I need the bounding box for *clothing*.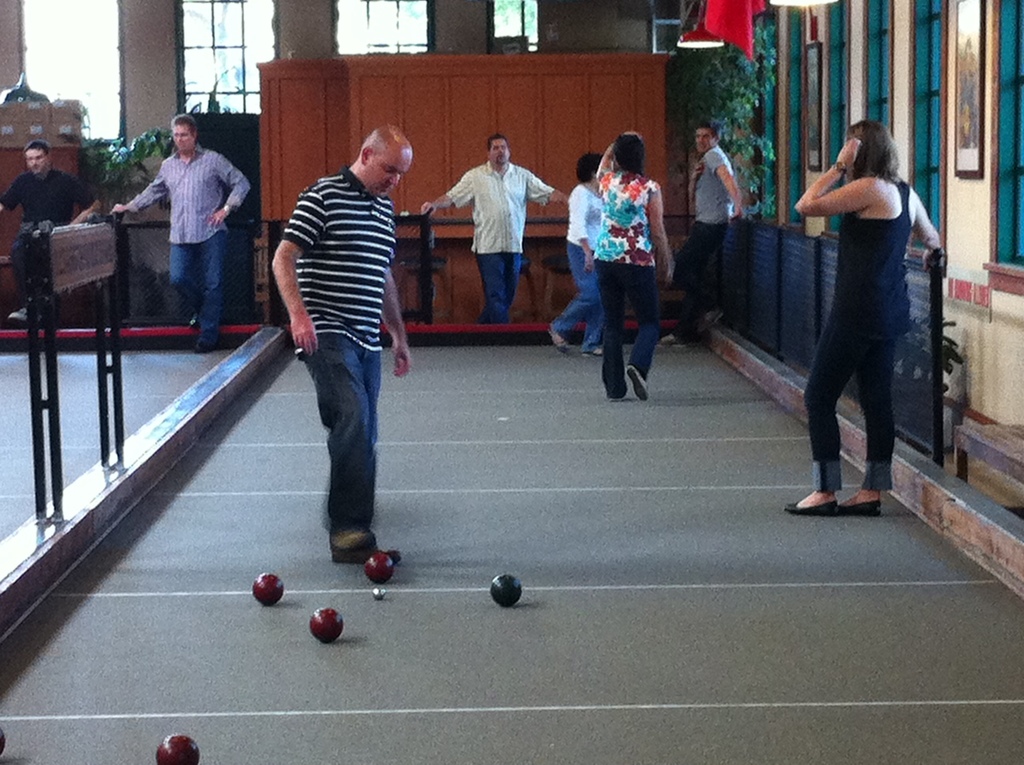
Here it is: 800/179/911/492.
